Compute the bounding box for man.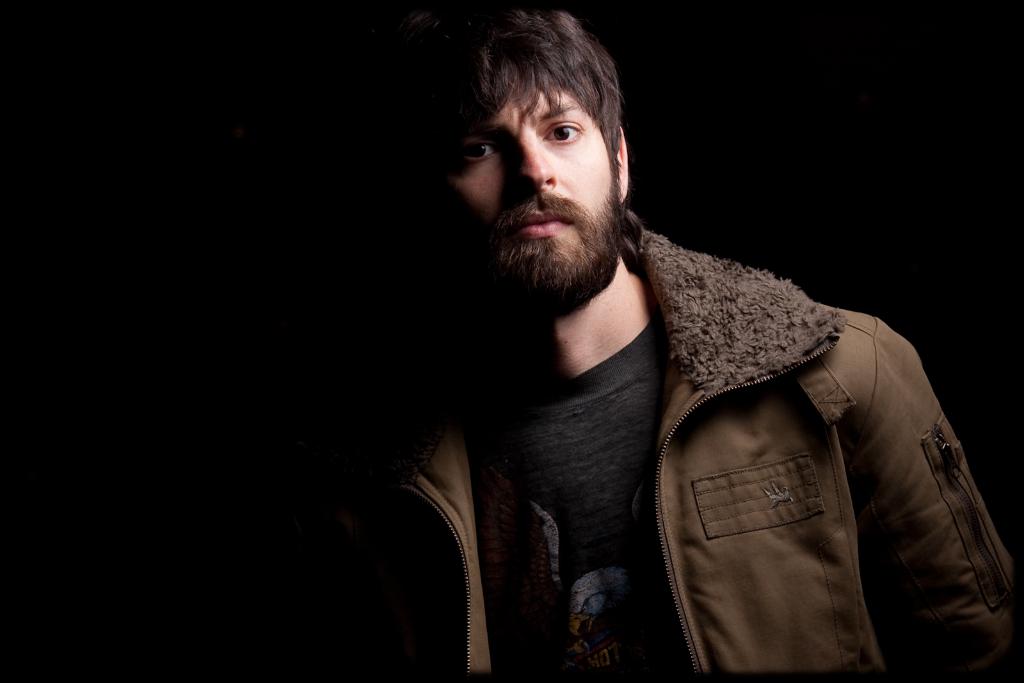
[left=285, top=5, right=1023, bottom=682].
